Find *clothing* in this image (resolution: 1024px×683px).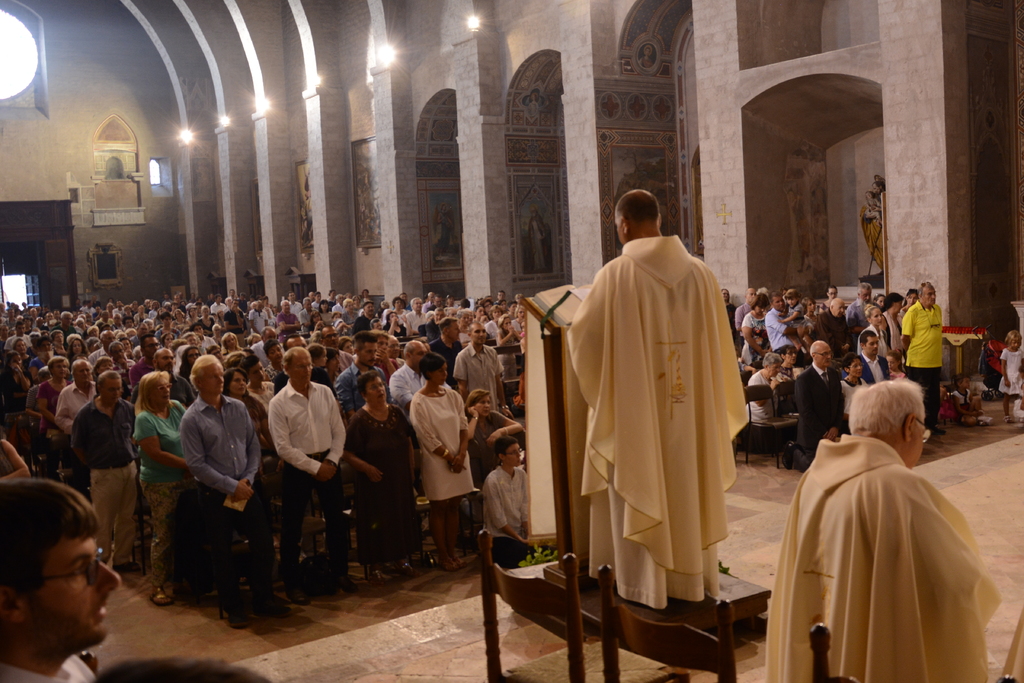
rect(738, 296, 769, 359).
